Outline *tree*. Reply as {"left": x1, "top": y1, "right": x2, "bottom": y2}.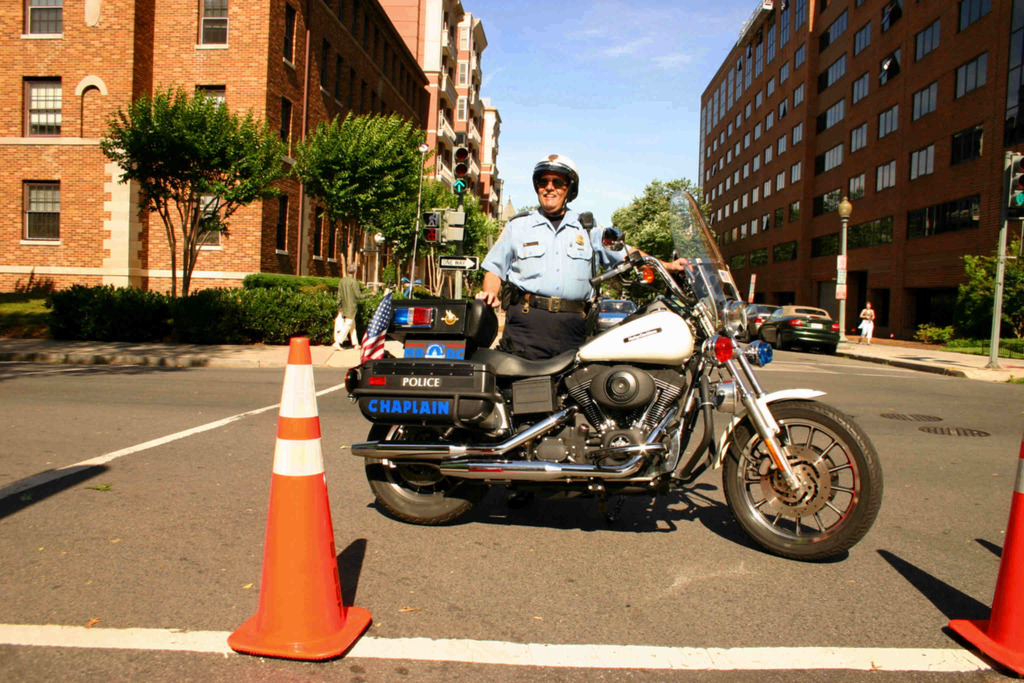
{"left": 950, "top": 258, "right": 1023, "bottom": 357}.
